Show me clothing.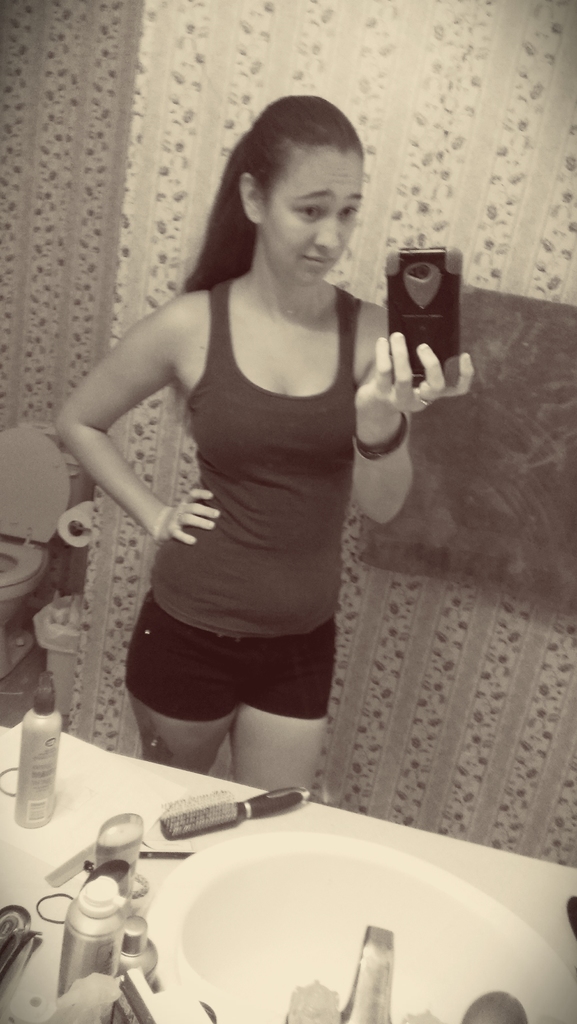
clothing is here: [left=121, top=273, right=427, bottom=738].
